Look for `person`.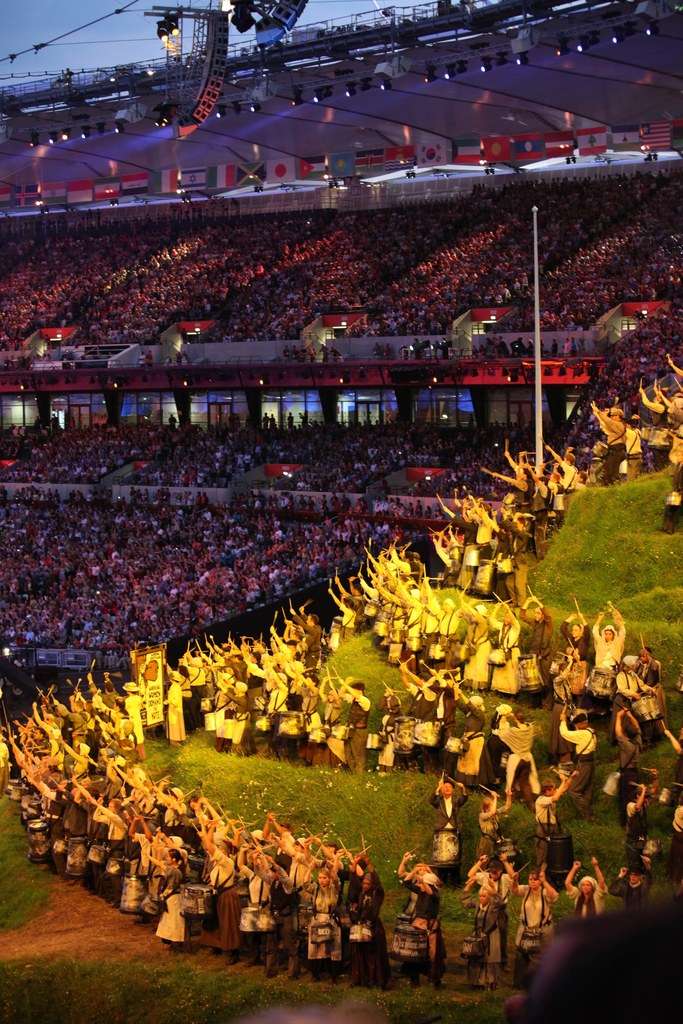
Found: 210,207,518,348.
